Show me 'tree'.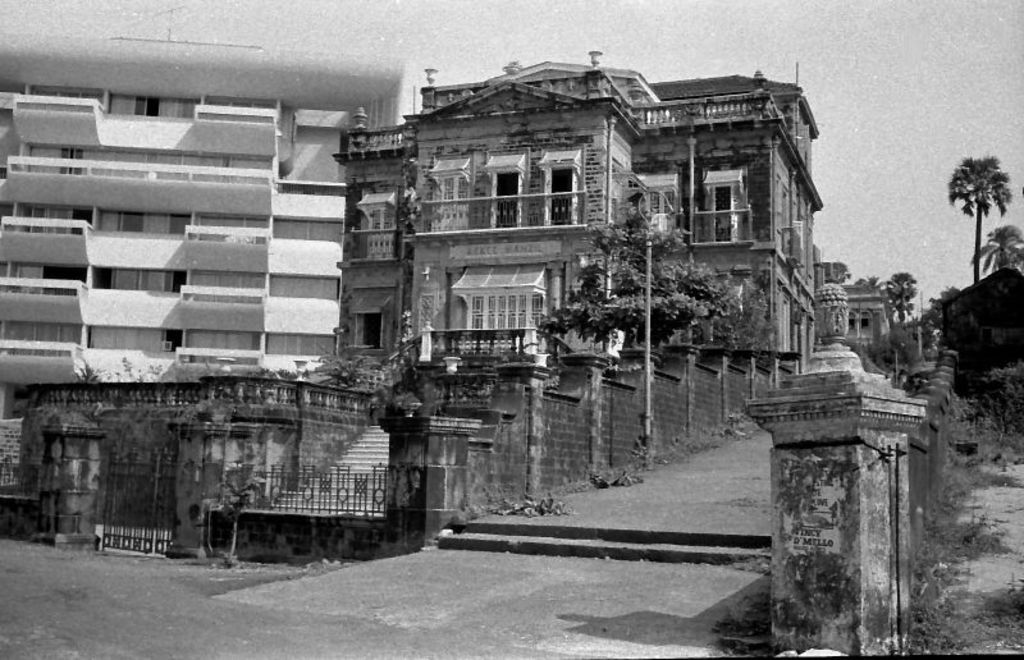
'tree' is here: 969/224/1023/272.
